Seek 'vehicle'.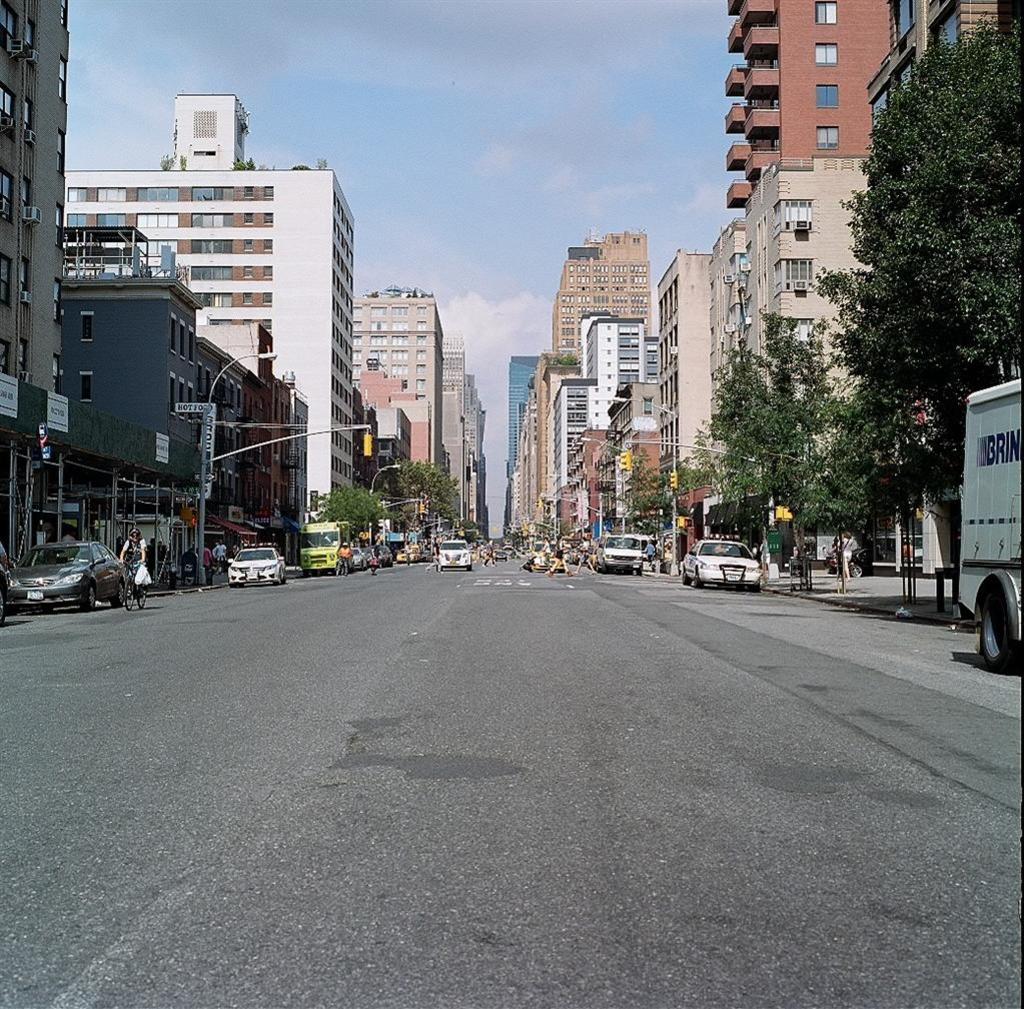
box(679, 540, 763, 587).
